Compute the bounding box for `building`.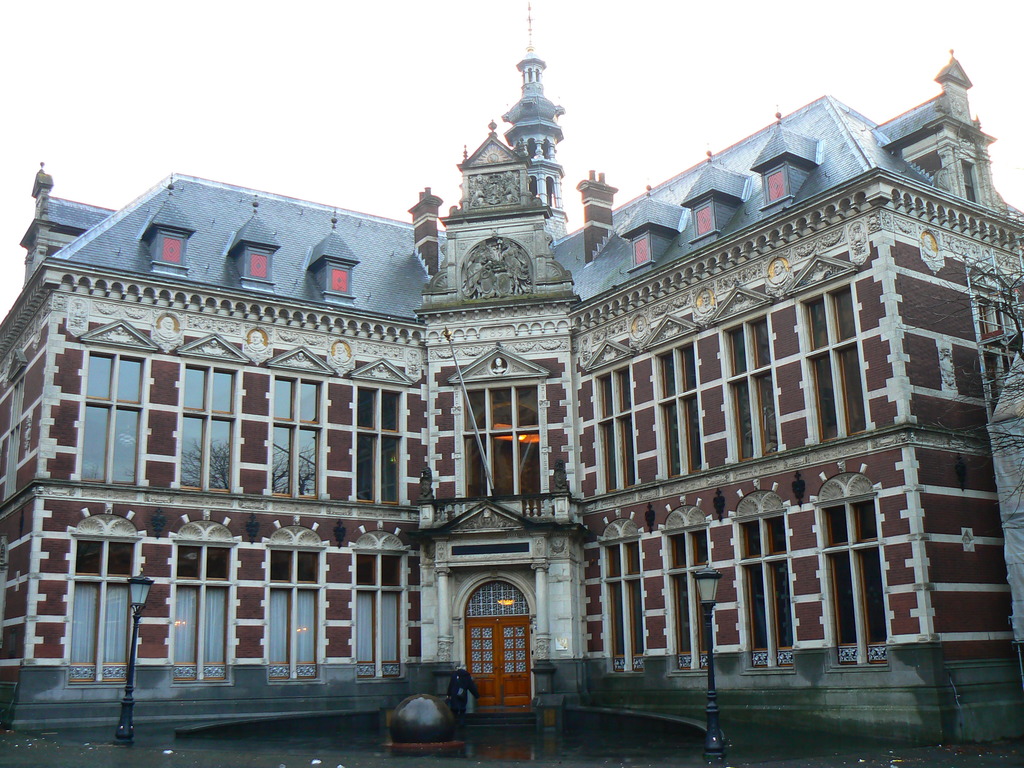
bbox(0, 0, 1023, 749).
